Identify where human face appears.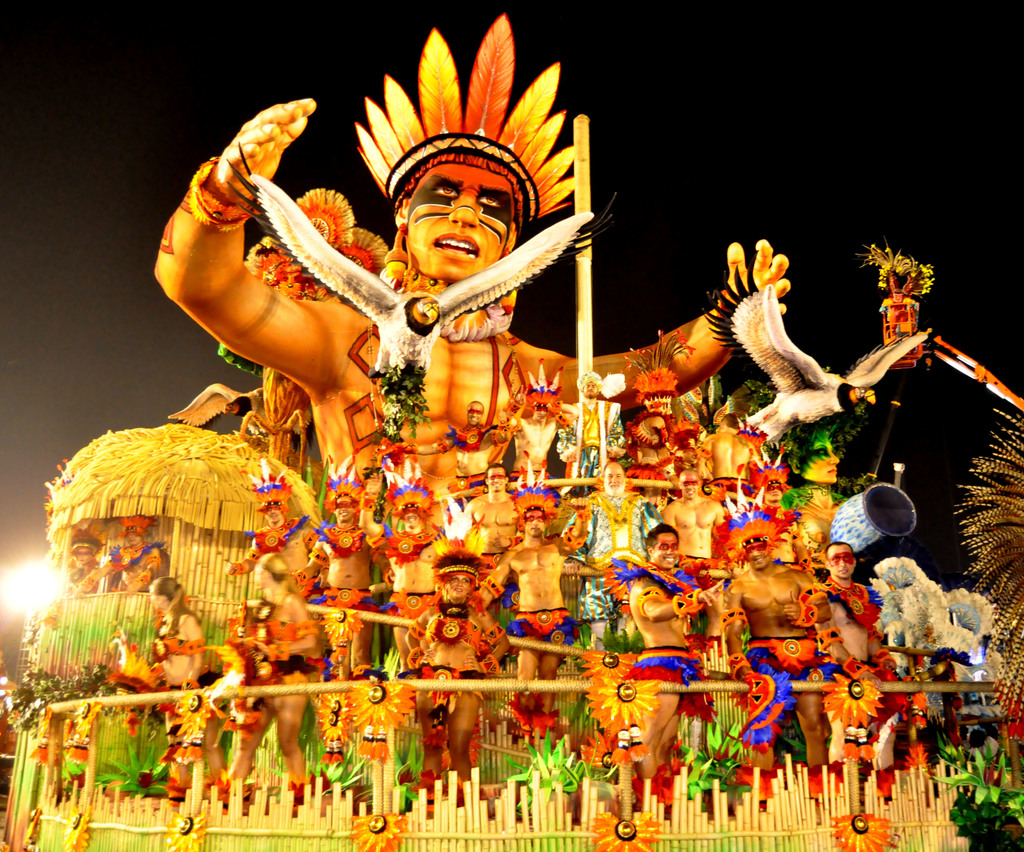
Appears at region(799, 432, 840, 487).
